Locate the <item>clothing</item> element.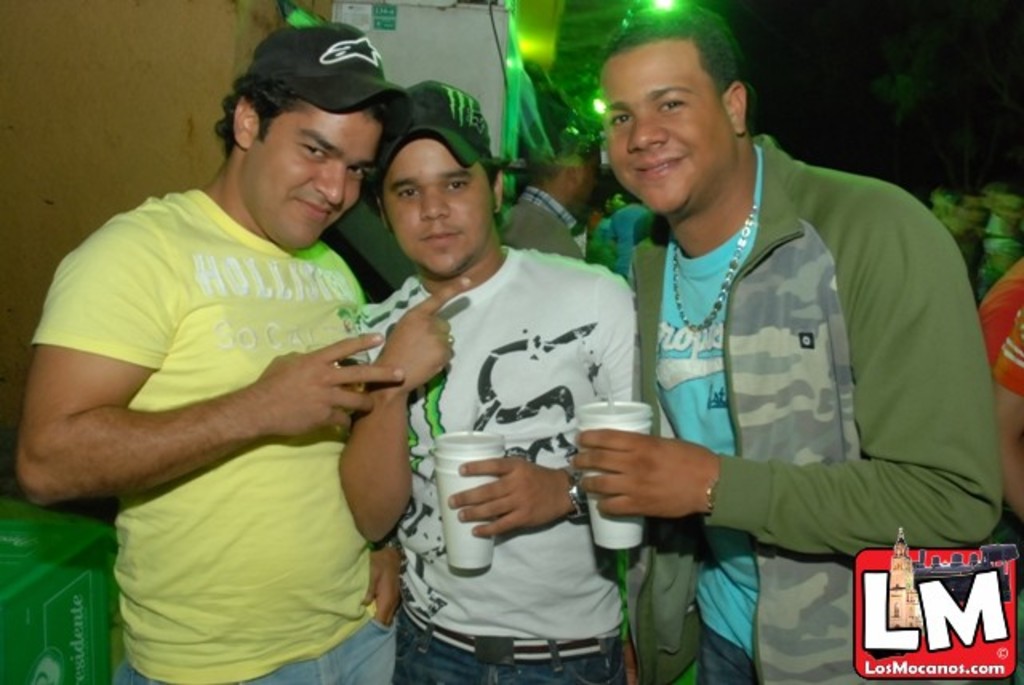
Element bbox: <bbox>629, 133, 998, 683</bbox>.
